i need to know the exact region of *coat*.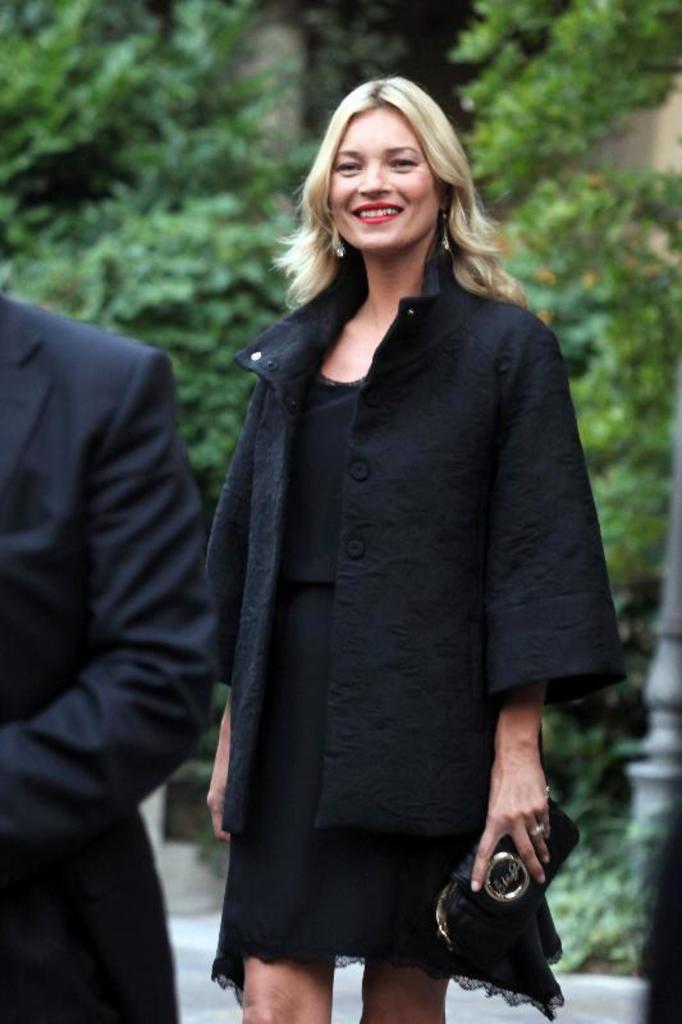
Region: box(0, 287, 228, 1023).
